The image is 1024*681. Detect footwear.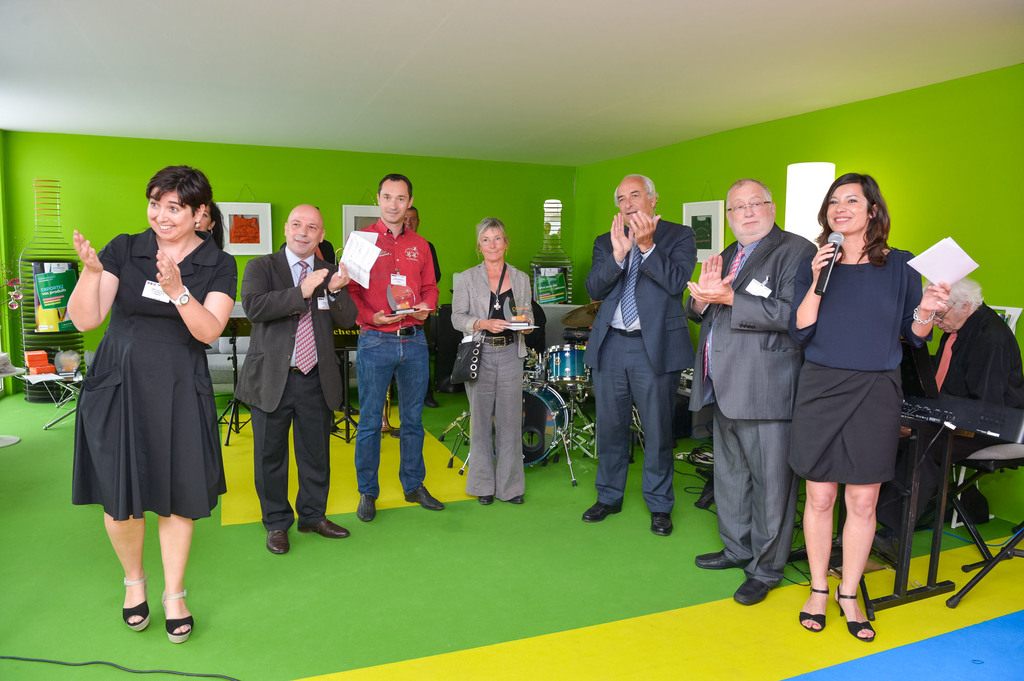
Detection: [left=267, top=525, right=294, bottom=557].
